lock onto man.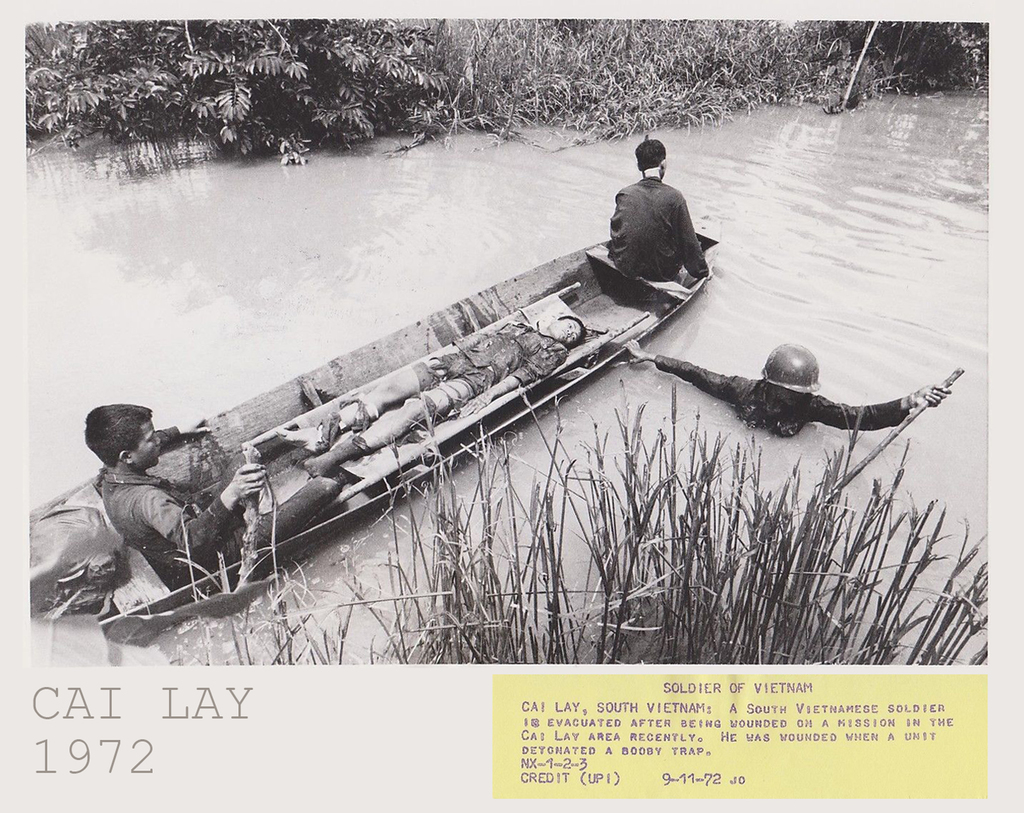
Locked: BBox(610, 139, 717, 291).
